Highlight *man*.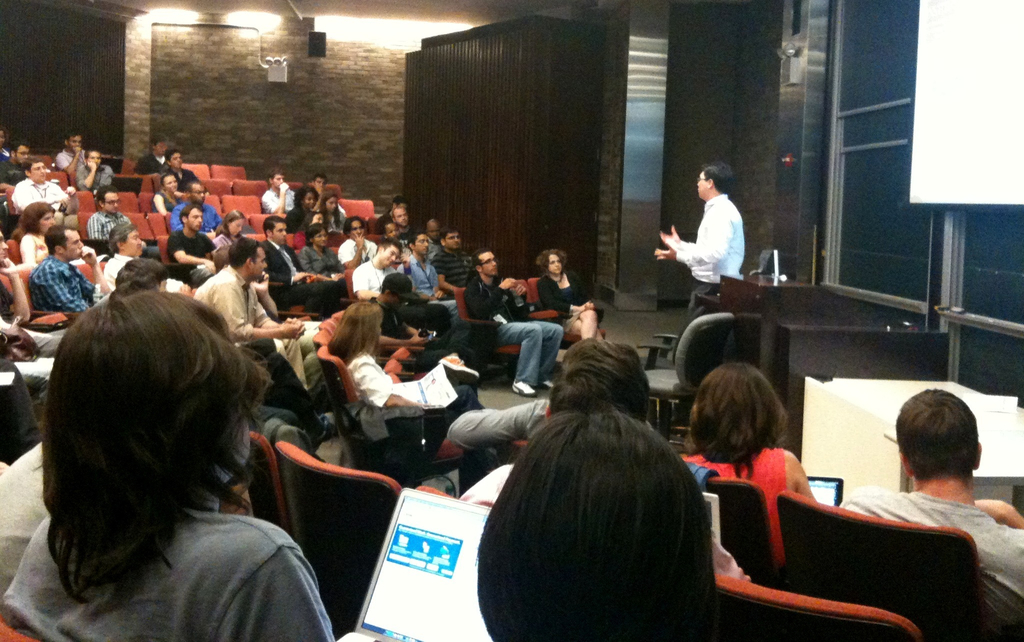
Highlighted region: (left=835, top=379, right=1023, bottom=629).
